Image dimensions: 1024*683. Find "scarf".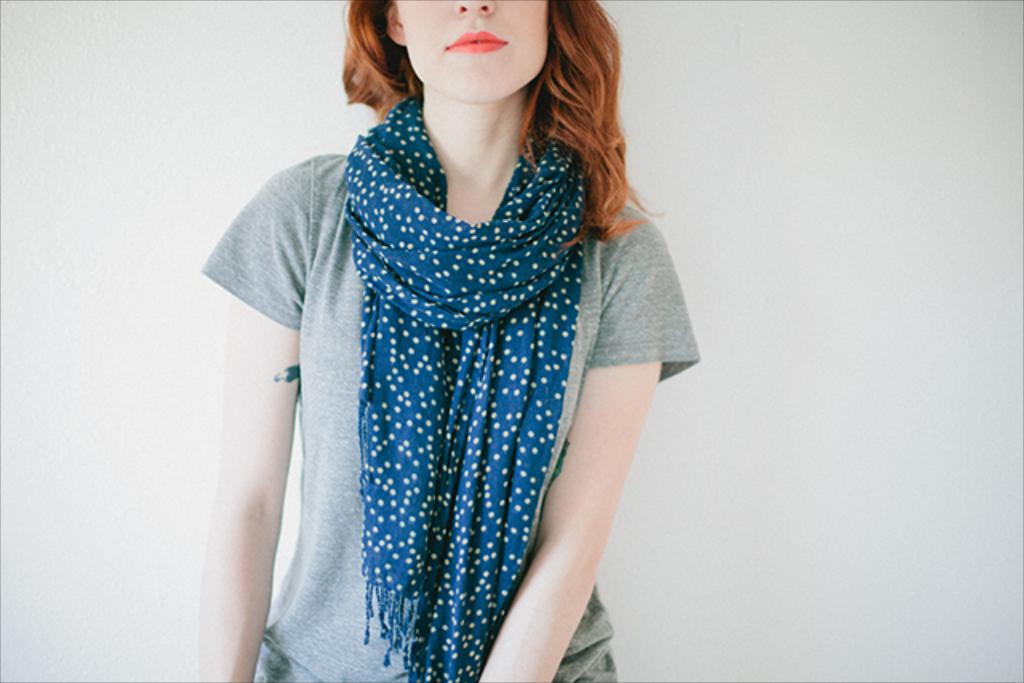
left=339, top=91, right=592, bottom=681.
